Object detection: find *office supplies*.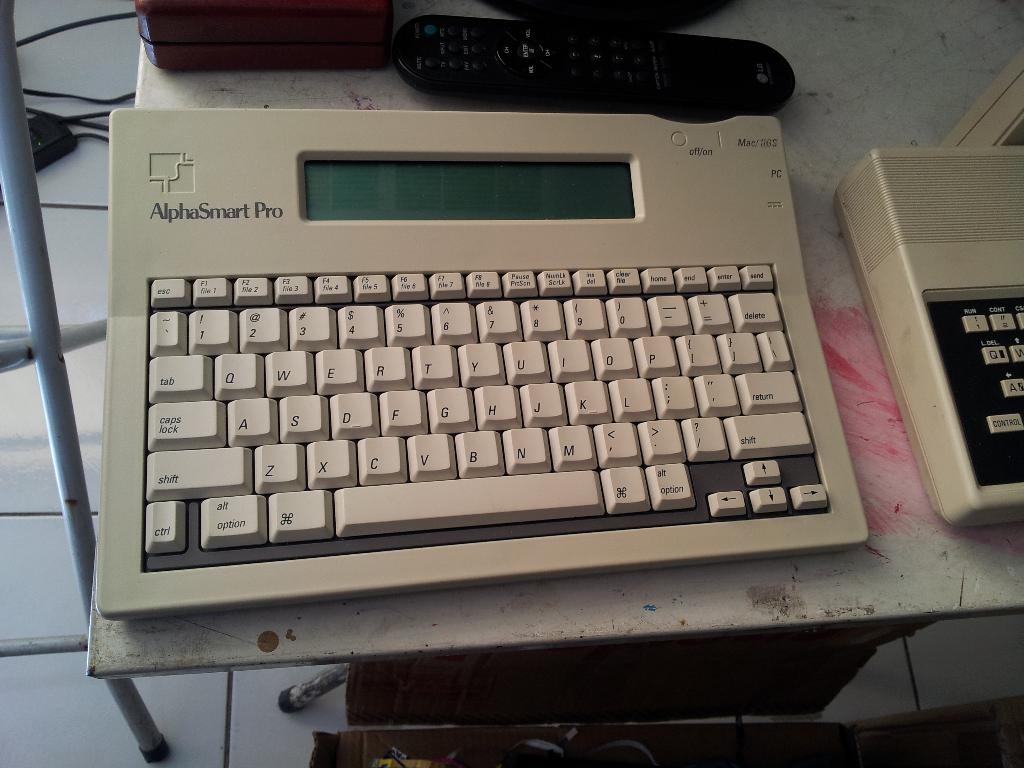
detection(857, 125, 1005, 517).
